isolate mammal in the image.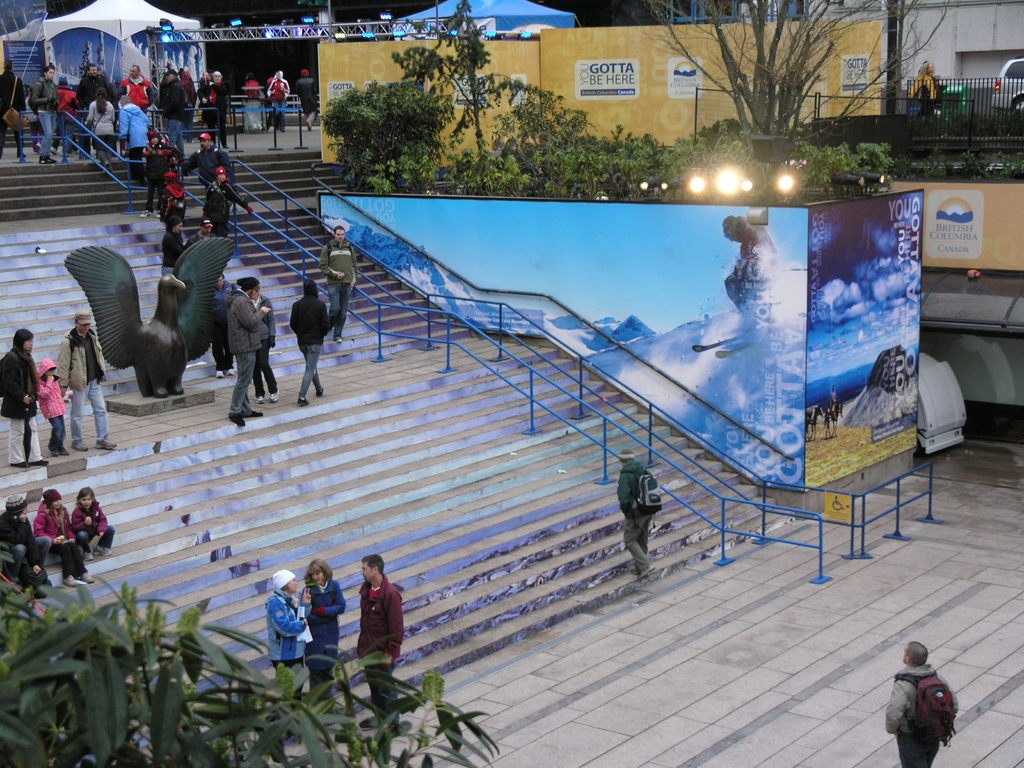
Isolated region: box(176, 133, 232, 179).
